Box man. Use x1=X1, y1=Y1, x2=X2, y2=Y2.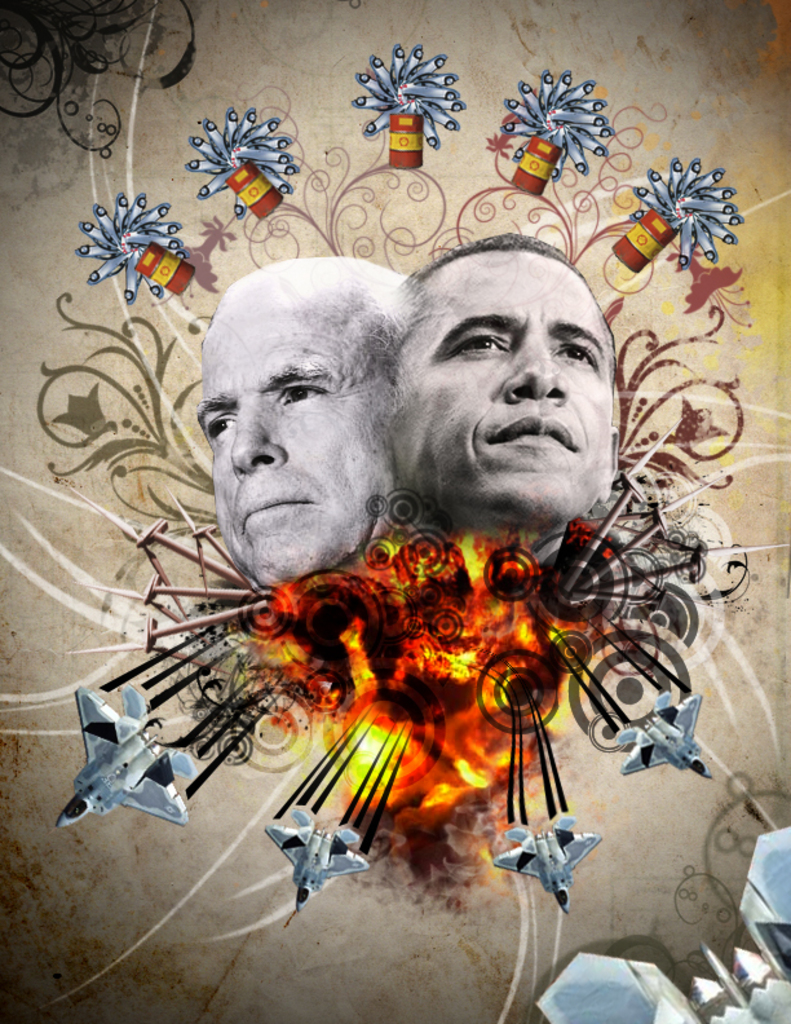
x1=383, y1=228, x2=638, y2=547.
